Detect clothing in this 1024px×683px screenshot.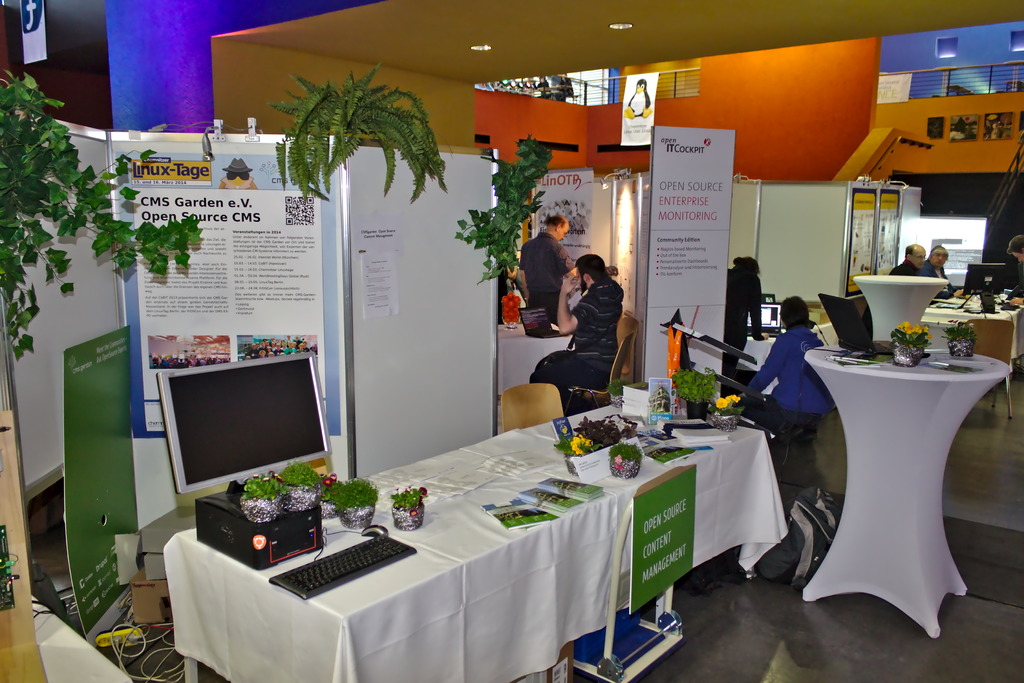
Detection: [730, 328, 829, 435].
